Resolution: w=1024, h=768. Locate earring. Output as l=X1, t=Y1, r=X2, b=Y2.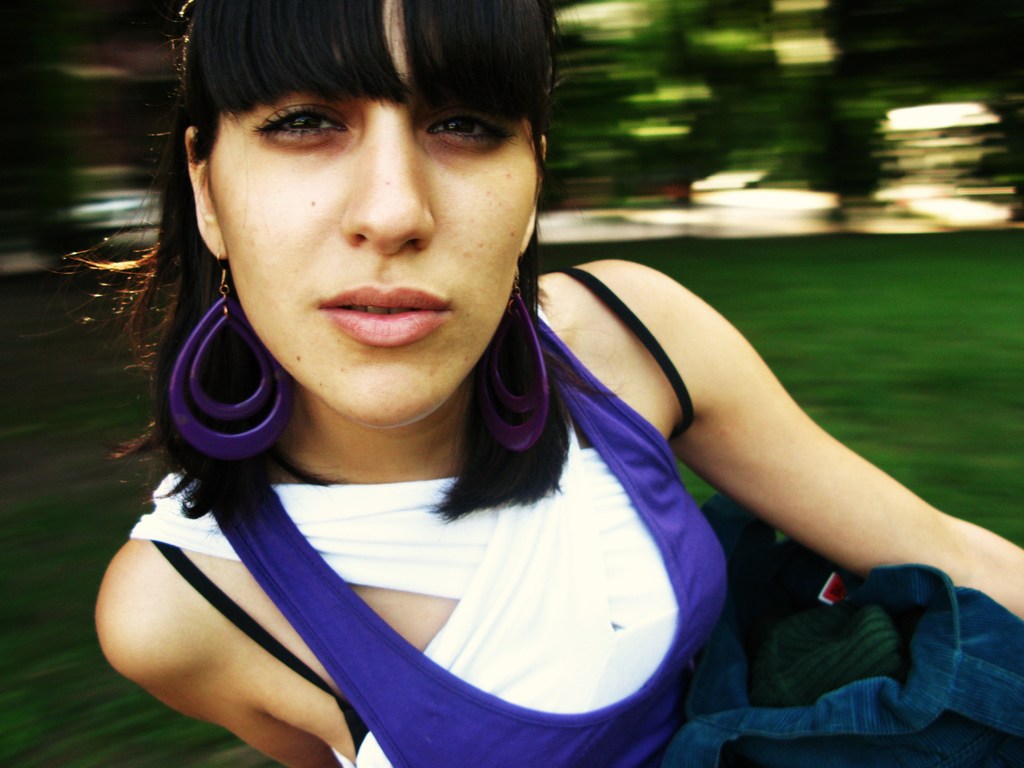
l=164, t=244, r=292, b=461.
